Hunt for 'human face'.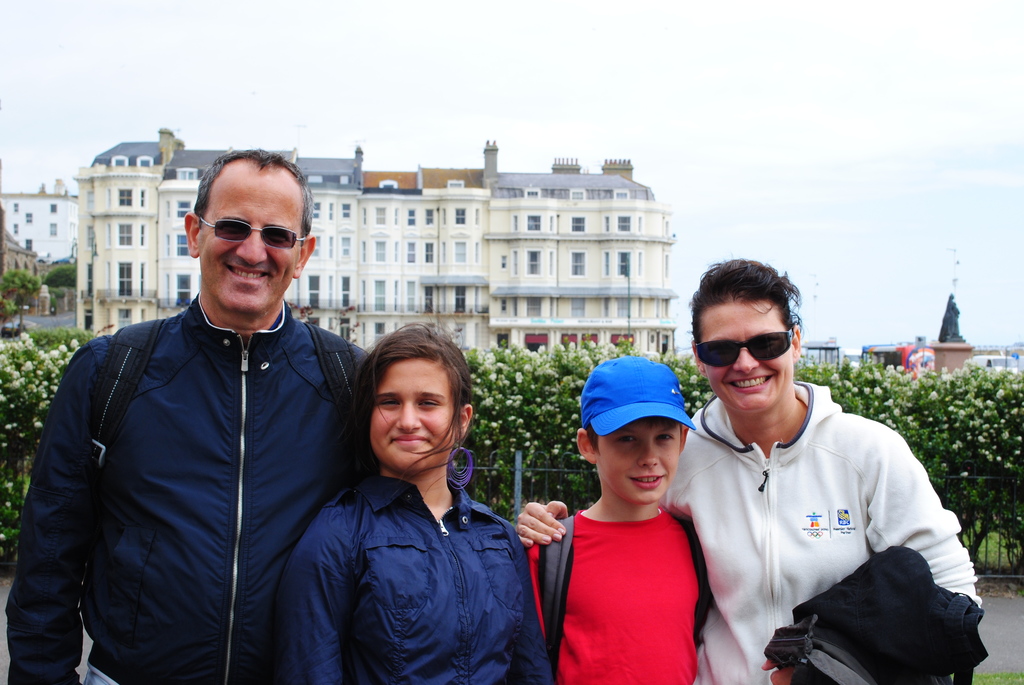
Hunted down at left=595, top=413, right=673, bottom=501.
